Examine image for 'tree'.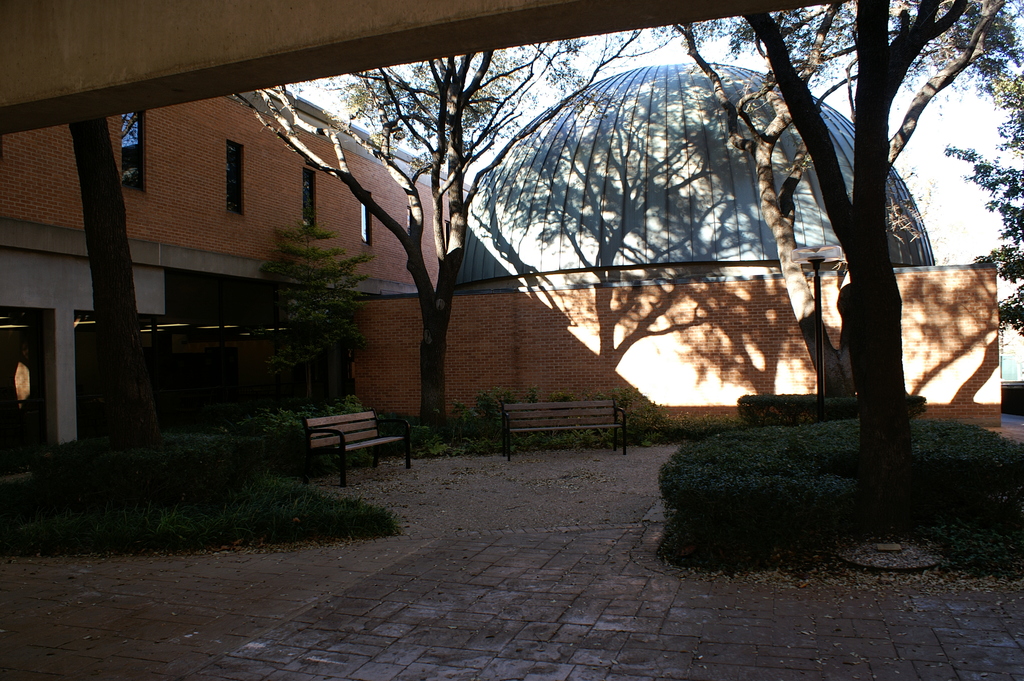
Examination result: crop(257, 208, 398, 433).
